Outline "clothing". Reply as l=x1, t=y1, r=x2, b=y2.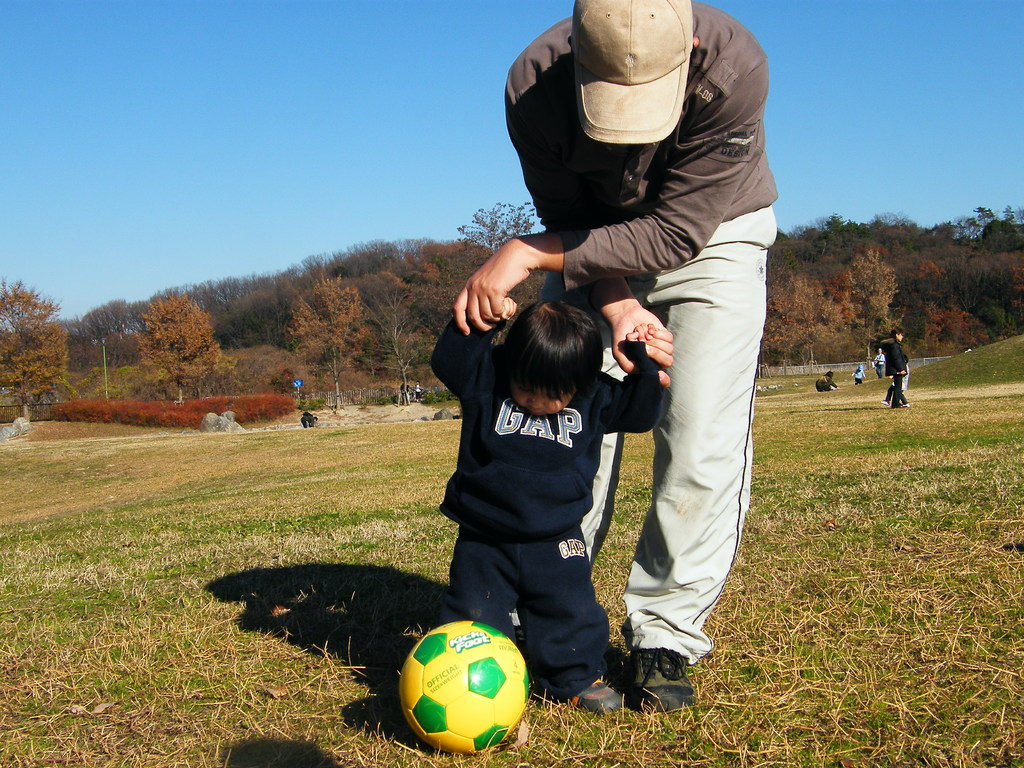
l=303, t=415, r=312, b=429.
